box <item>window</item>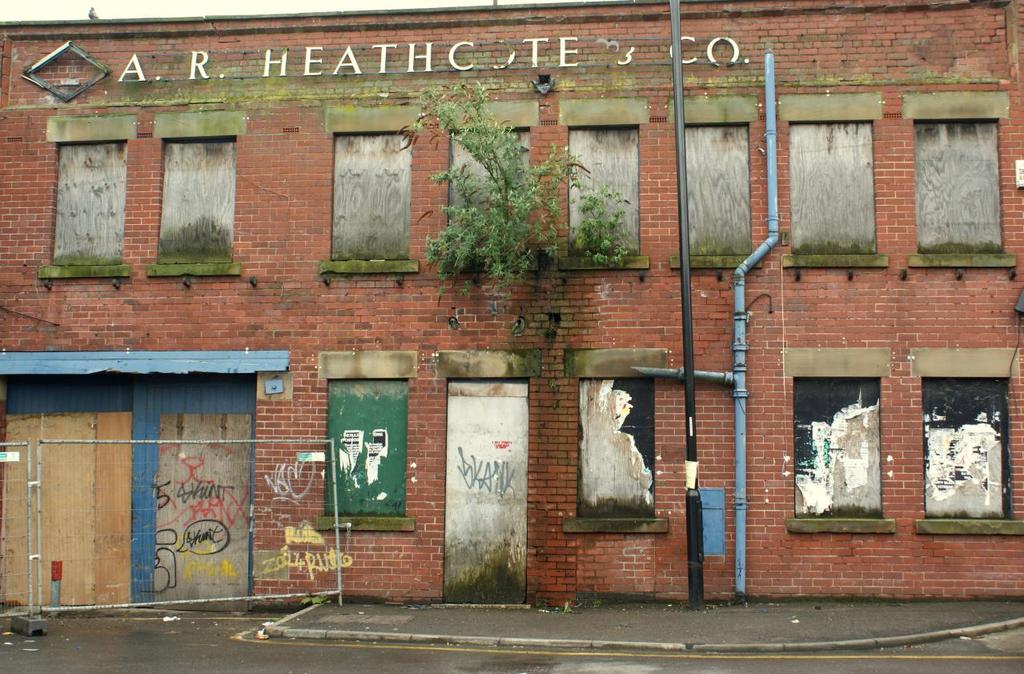
(556, 98, 648, 273)
